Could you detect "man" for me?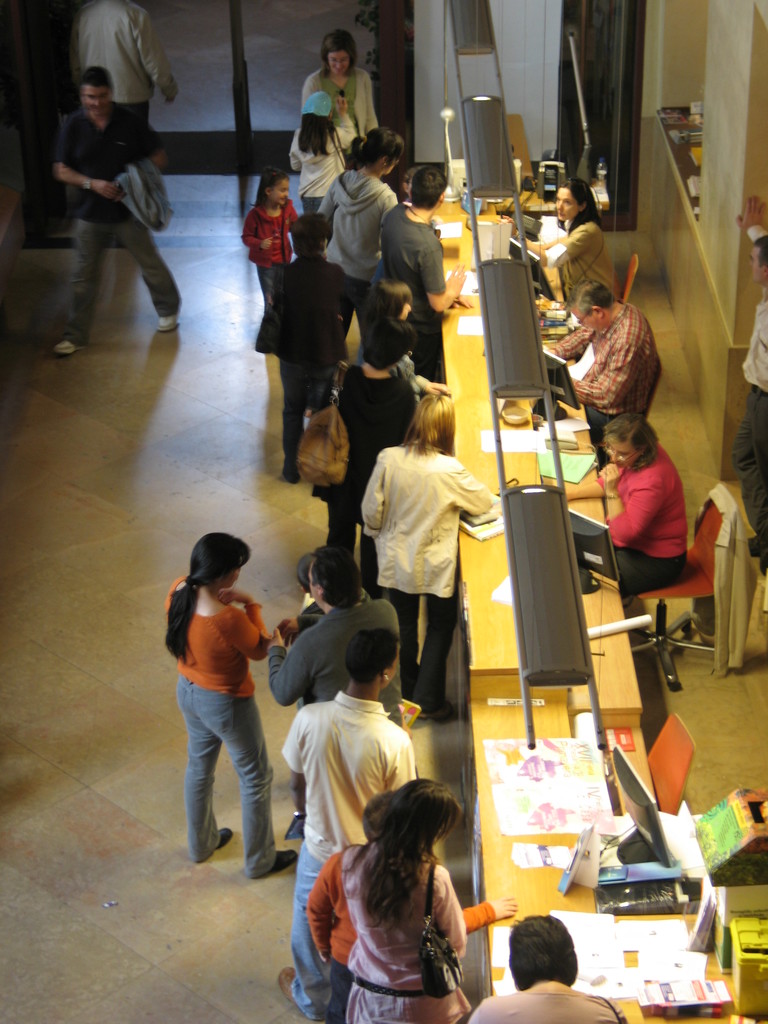
Detection result: BBox(268, 547, 412, 835).
